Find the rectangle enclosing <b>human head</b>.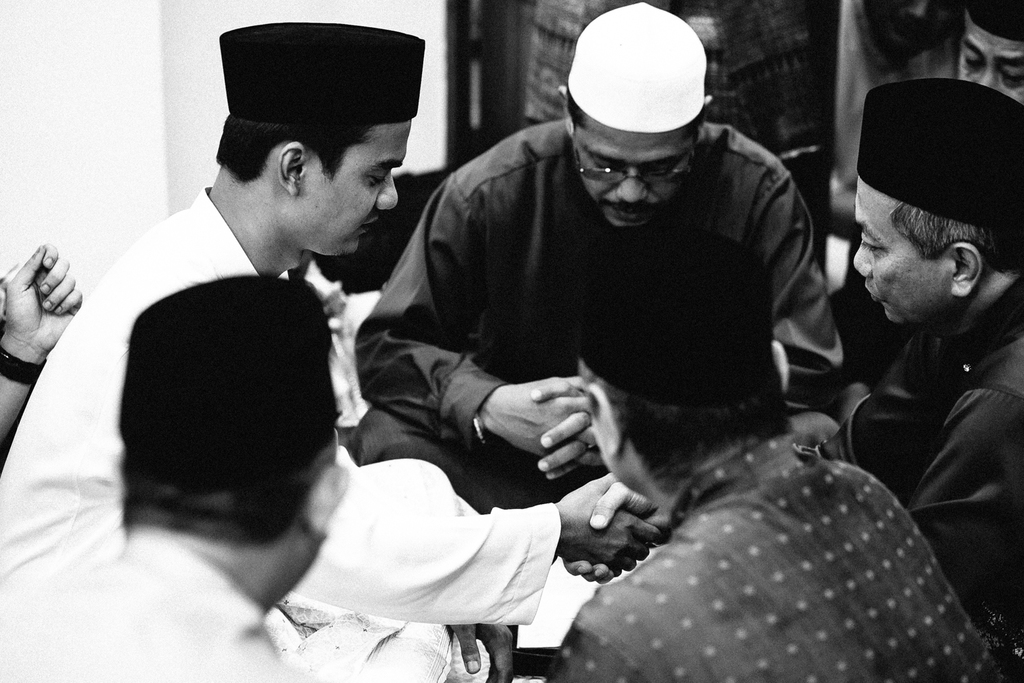
detection(555, 0, 711, 236).
